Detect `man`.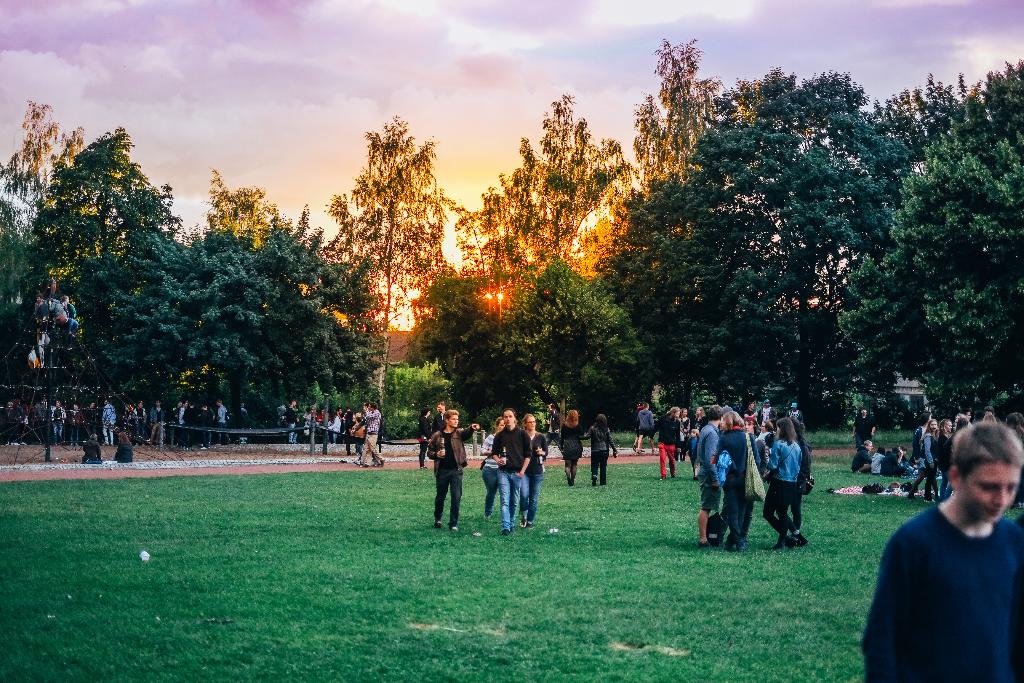
Detected at Rect(150, 399, 165, 443).
